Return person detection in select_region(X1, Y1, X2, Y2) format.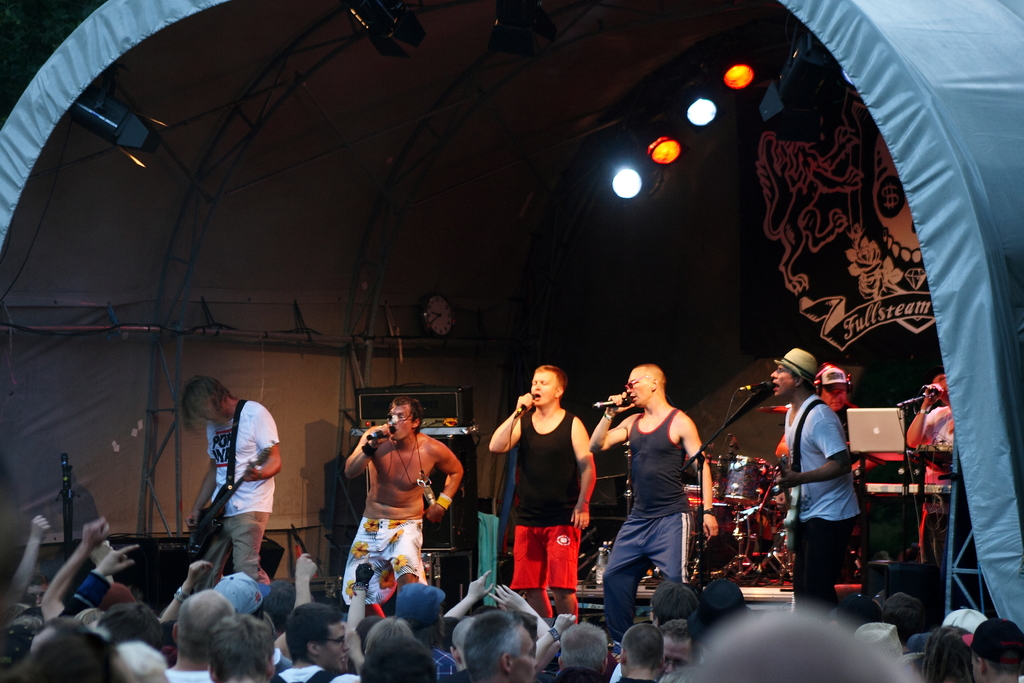
select_region(902, 365, 959, 562).
